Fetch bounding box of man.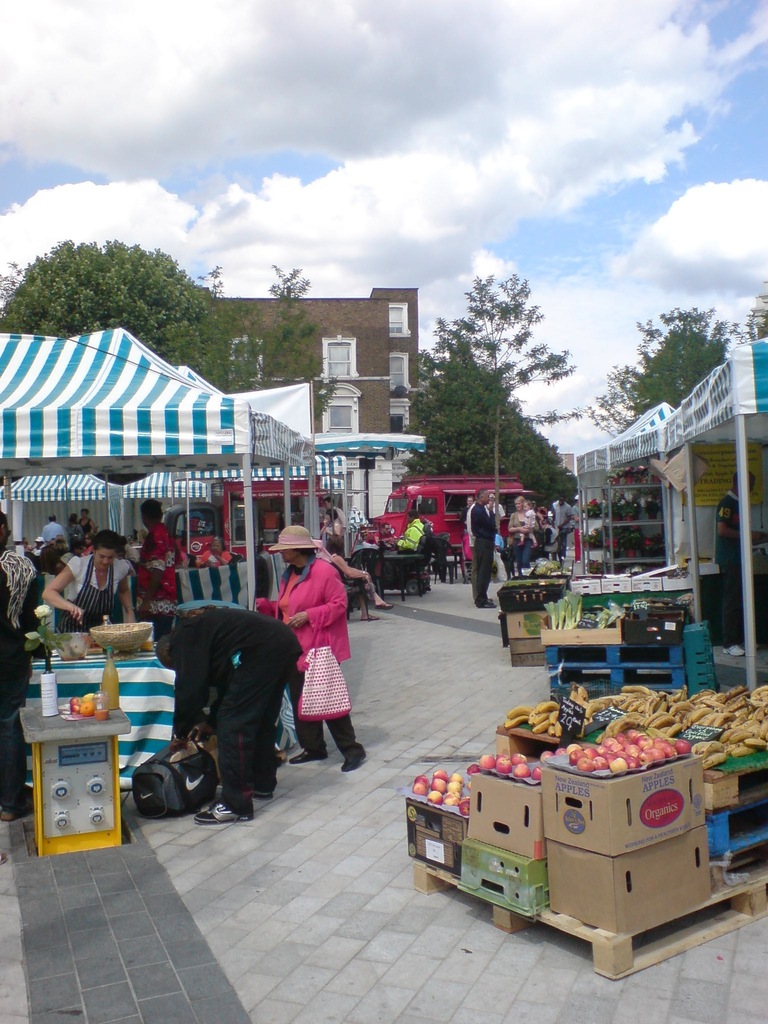
Bbox: 463/489/500/605.
